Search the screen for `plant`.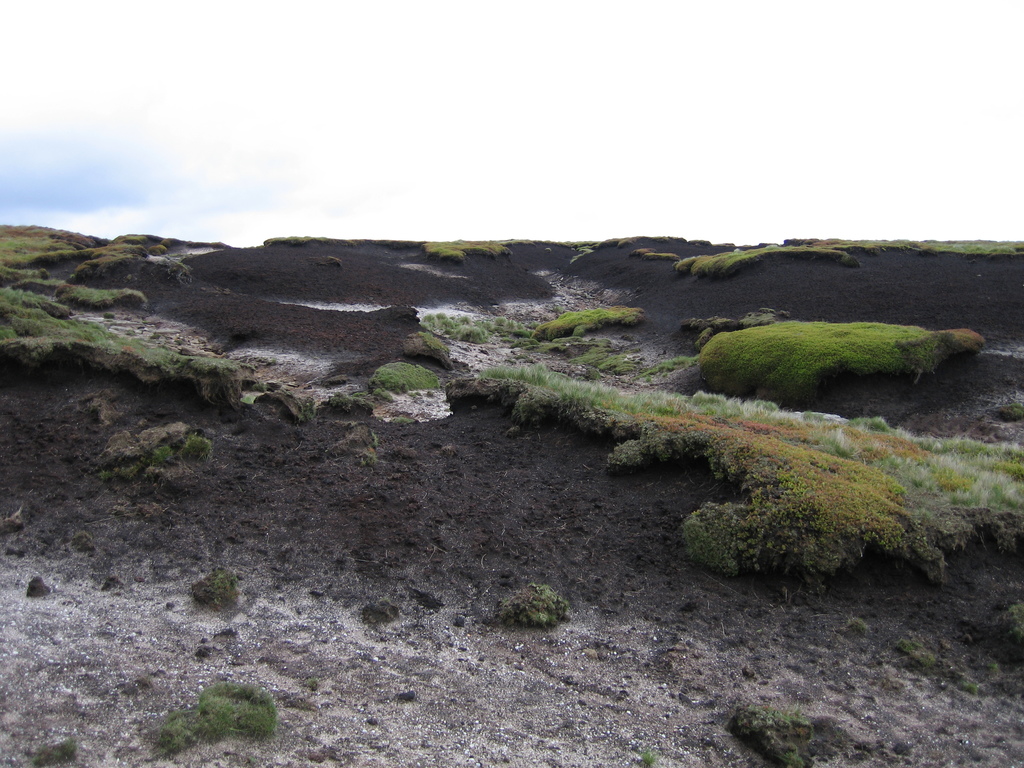
Found at bbox=(150, 427, 188, 468).
